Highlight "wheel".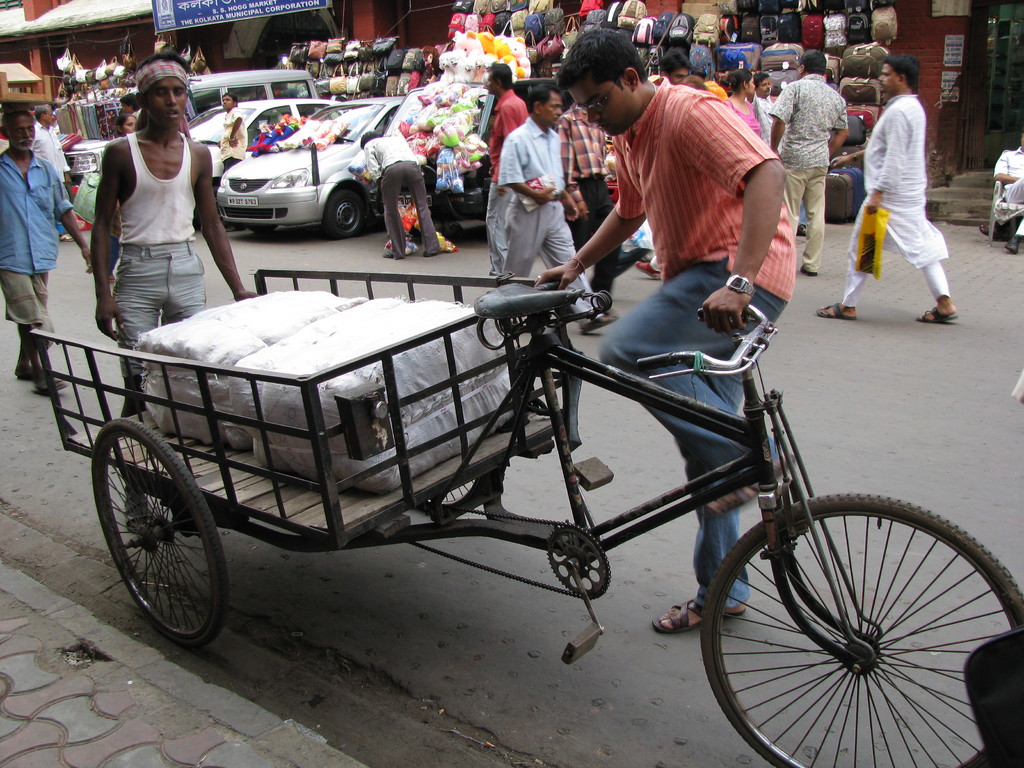
Highlighted region: {"left": 700, "top": 491, "right": 1023, "bottom": 767}.
